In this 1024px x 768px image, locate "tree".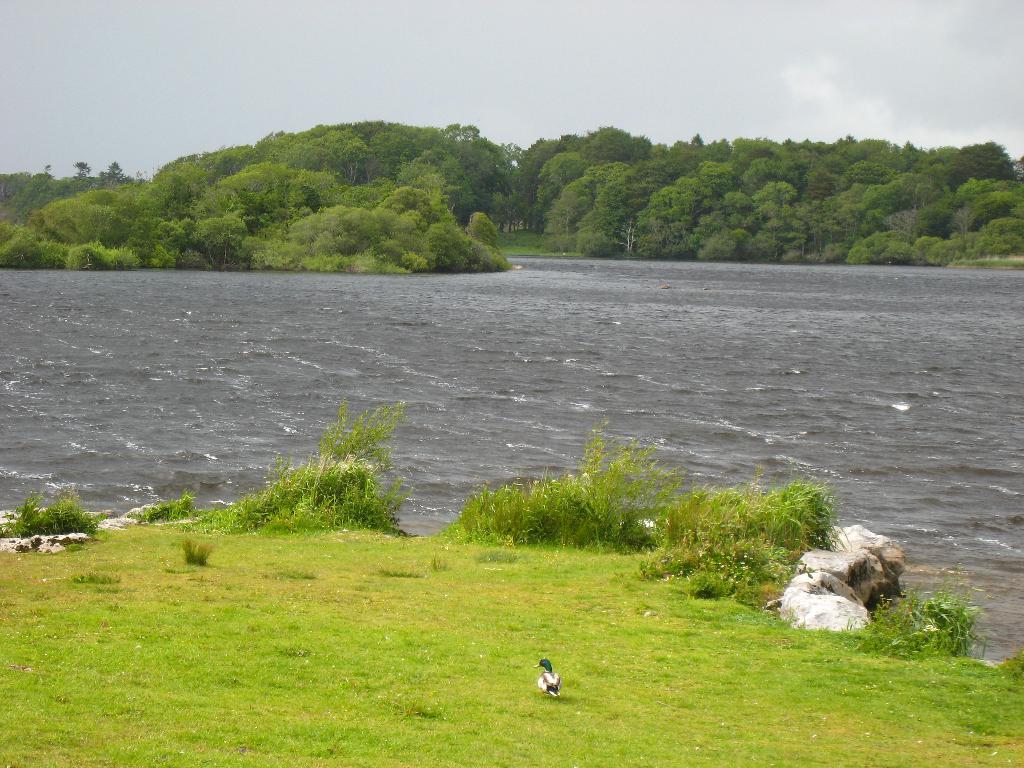
Bounding box: x1=375 y1=134 x2=428 y2=184.
